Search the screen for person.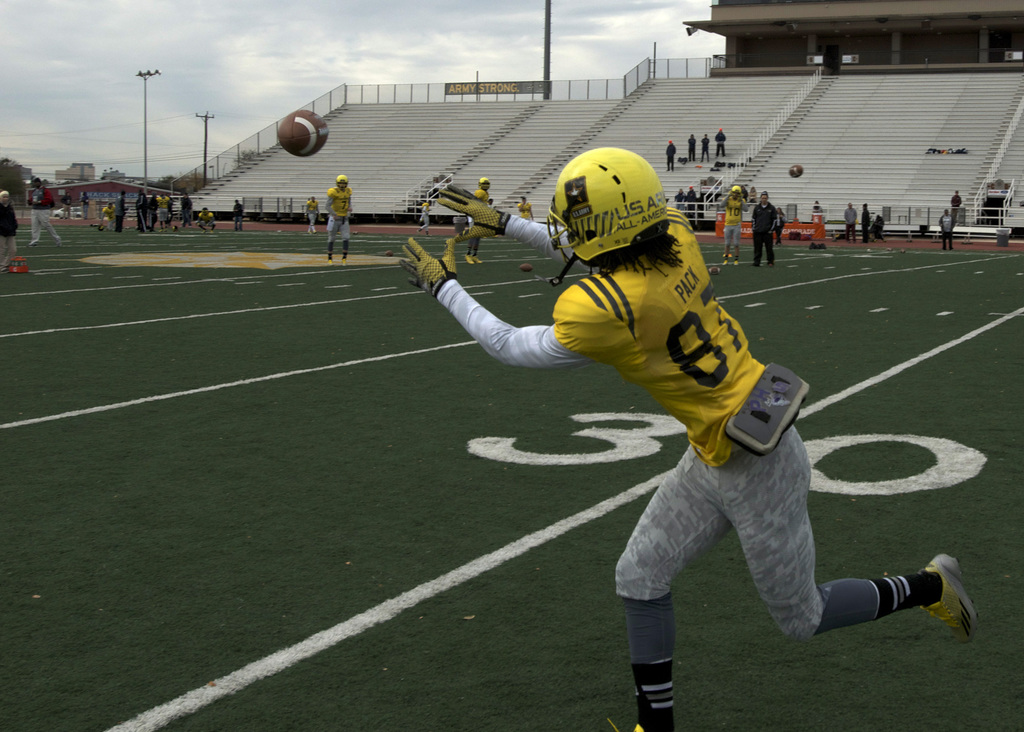
Found at bbox(950, 187, 961, 213).
